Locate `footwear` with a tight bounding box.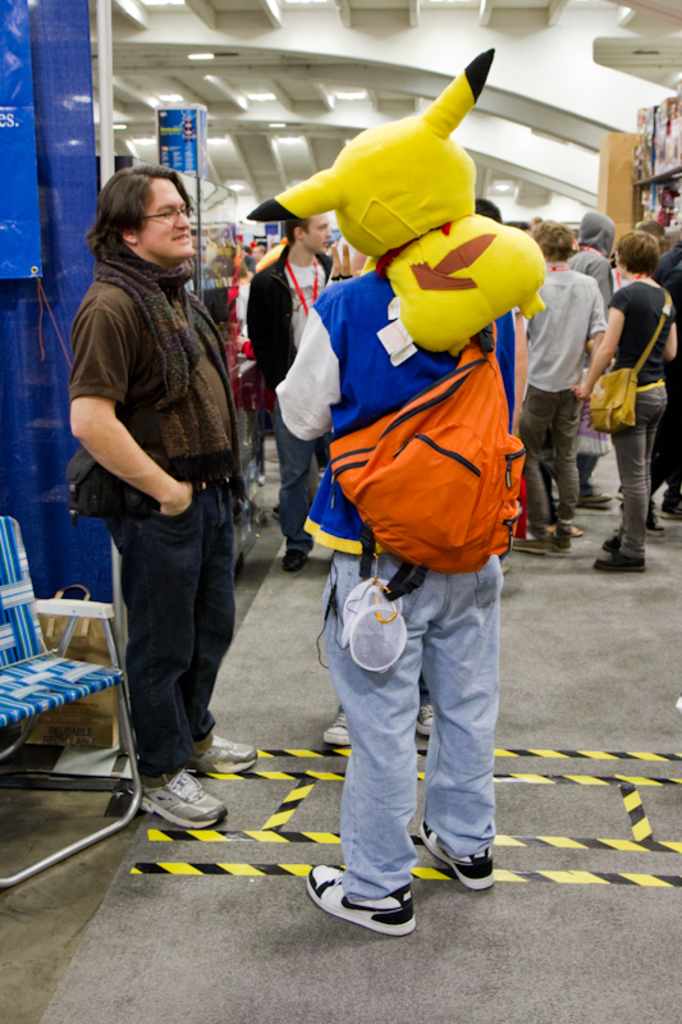
detection(604, 536, 621, 550).
